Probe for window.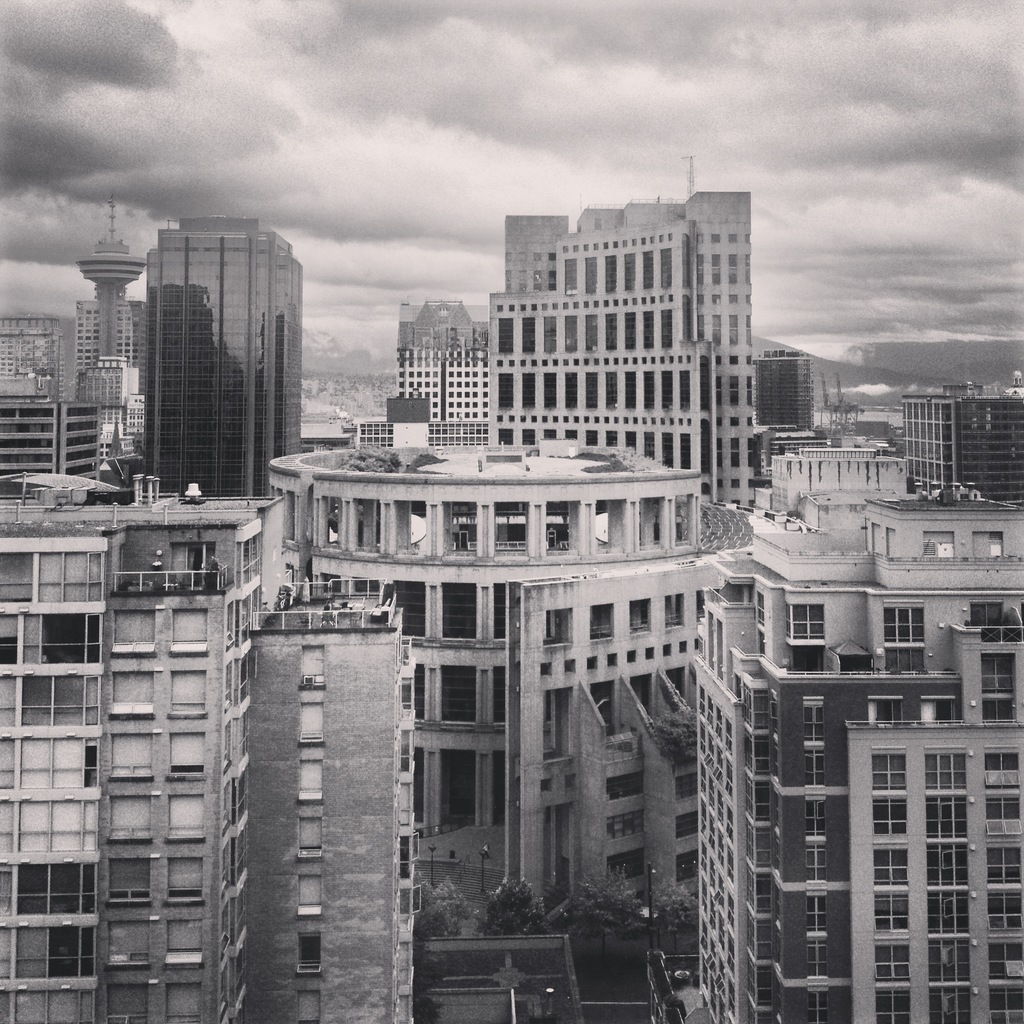
Probe result: region(655, 311, 671, 358).
